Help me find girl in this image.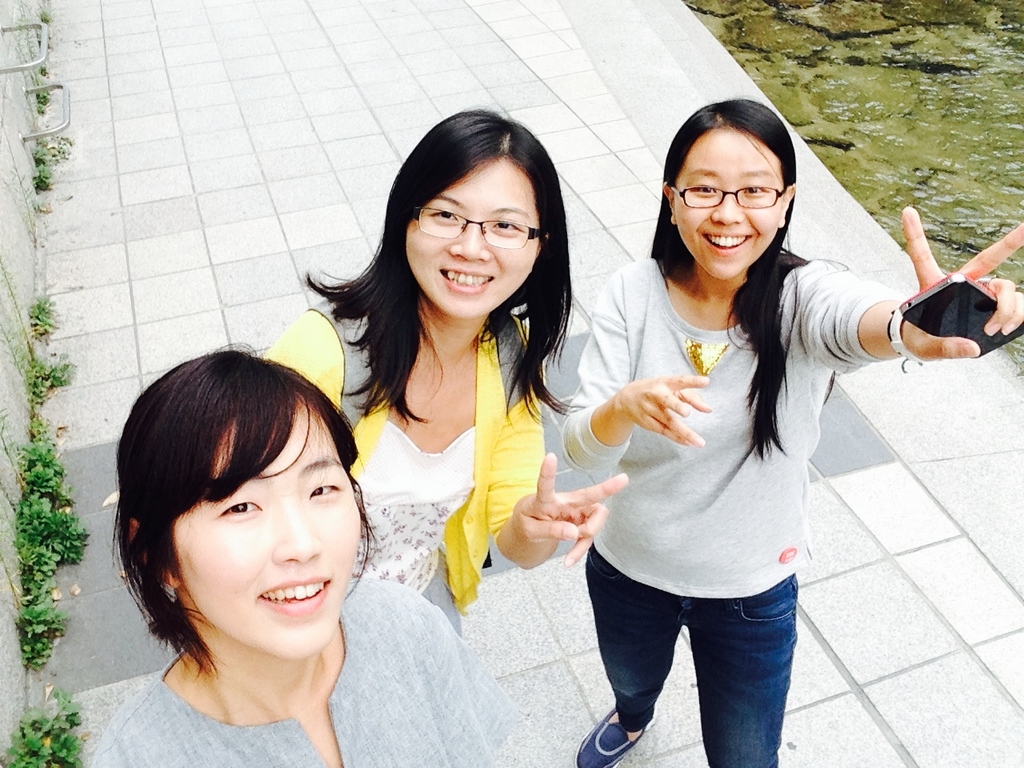
Found it: 81:332:519:767.
